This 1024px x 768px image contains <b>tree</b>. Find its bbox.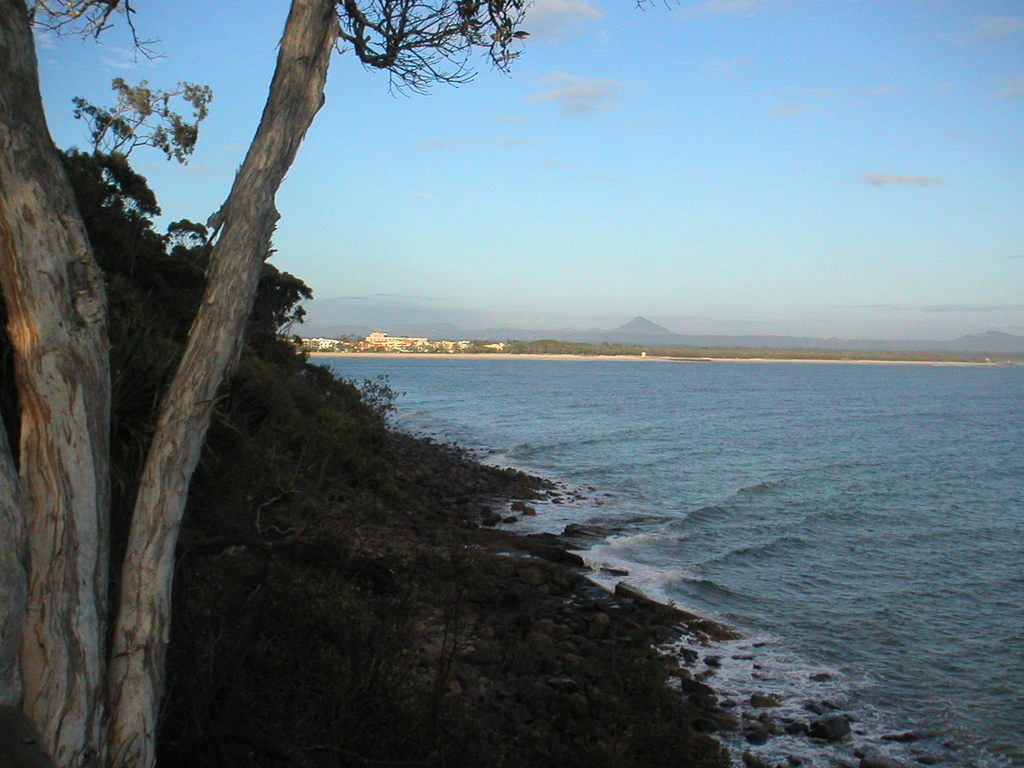
rect(60, 147, 164, 238).
